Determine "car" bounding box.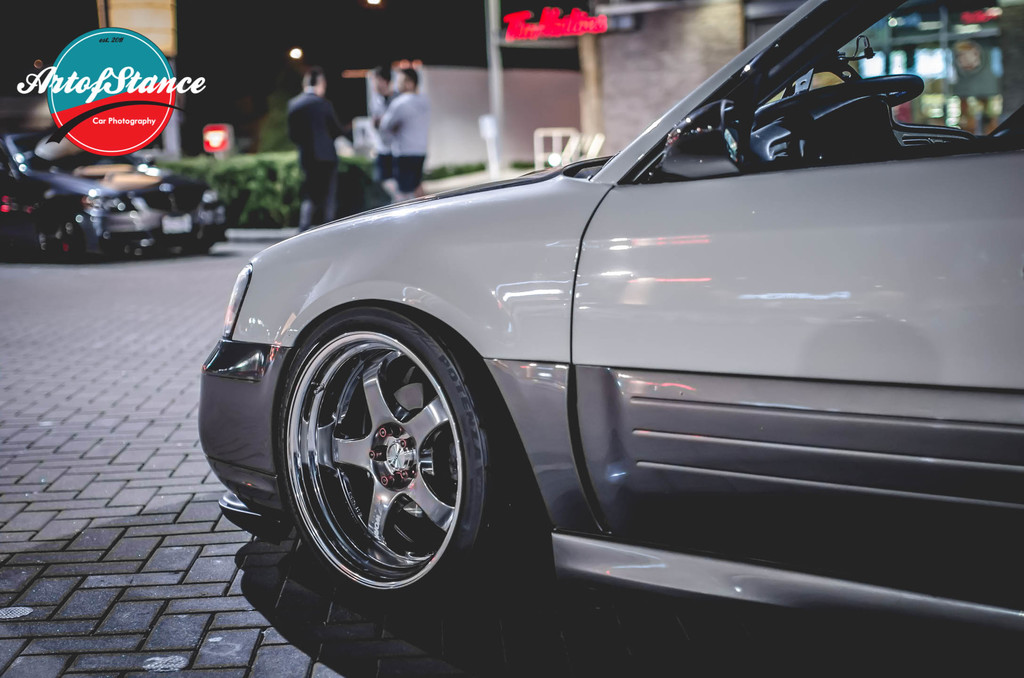
Determined: <region>0, 127, 232, 267</region>.
